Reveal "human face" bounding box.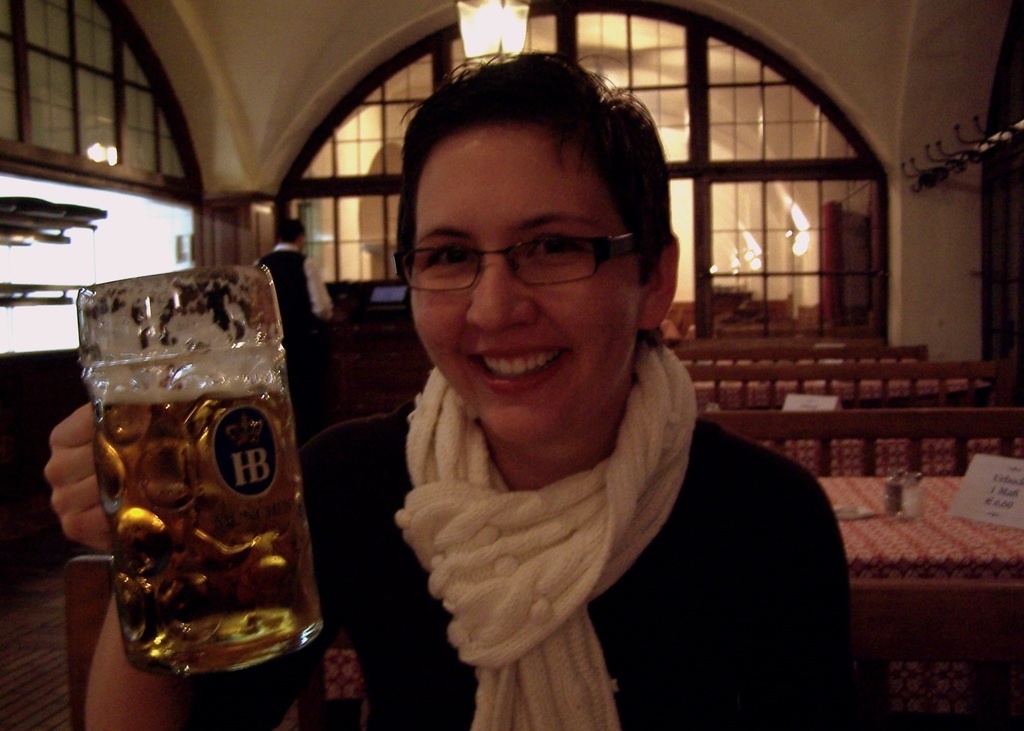
Revealed: {"x1": 412, "y1": 131, "x2": 643, "y2": 443}.
